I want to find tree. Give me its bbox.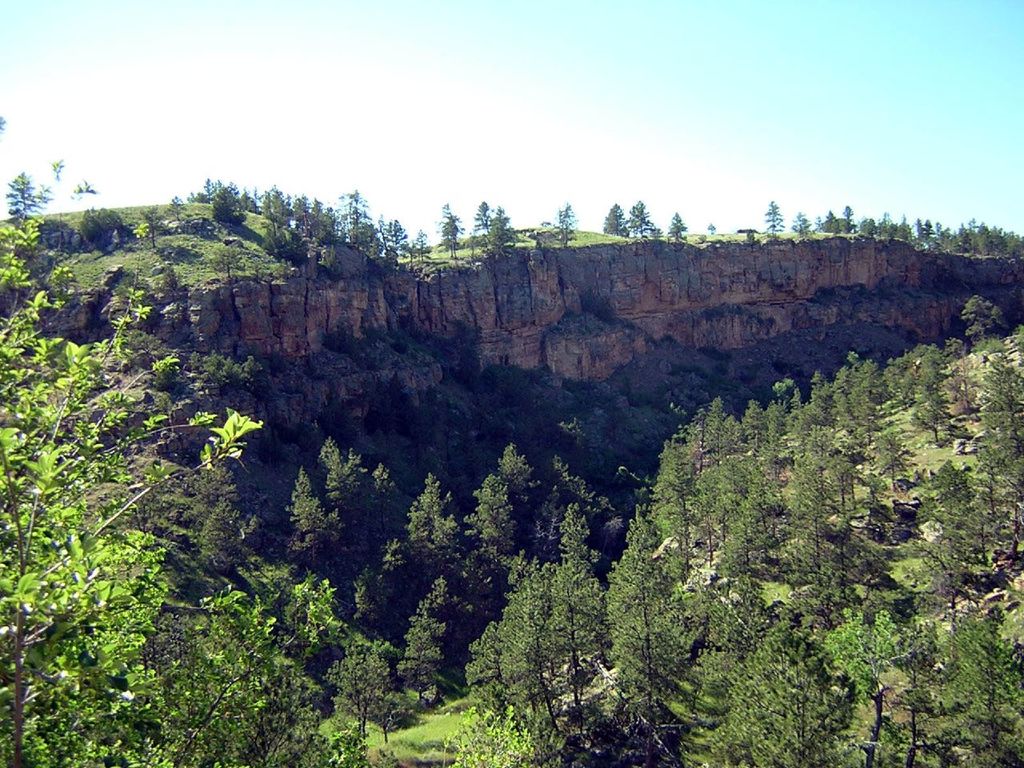
bbox=(0, 214, 266, 767).
